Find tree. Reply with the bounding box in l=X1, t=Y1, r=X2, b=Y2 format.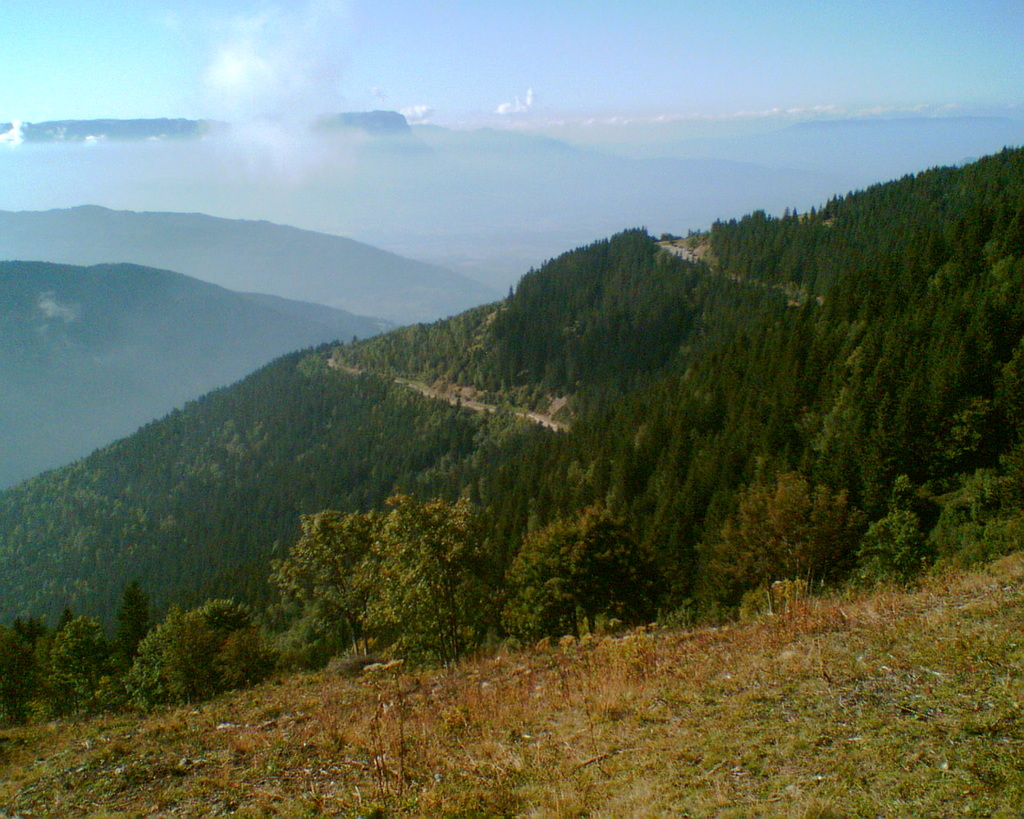
l=262, t=510, r=366, b=600.
